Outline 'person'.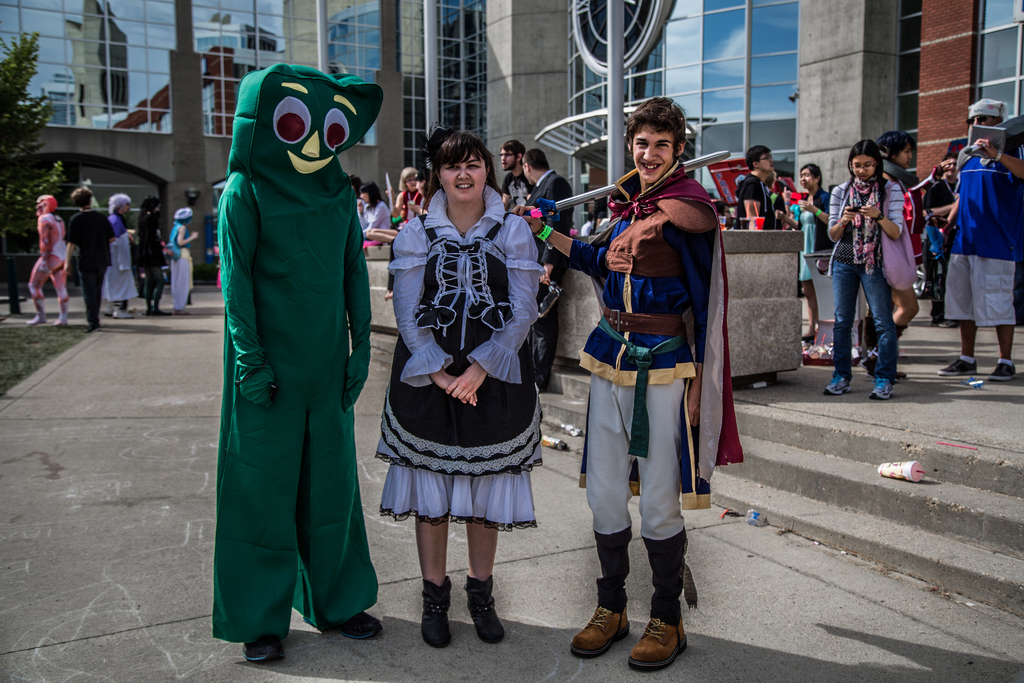
Outline: [left=509, top=92, right=748, bottom=675].
